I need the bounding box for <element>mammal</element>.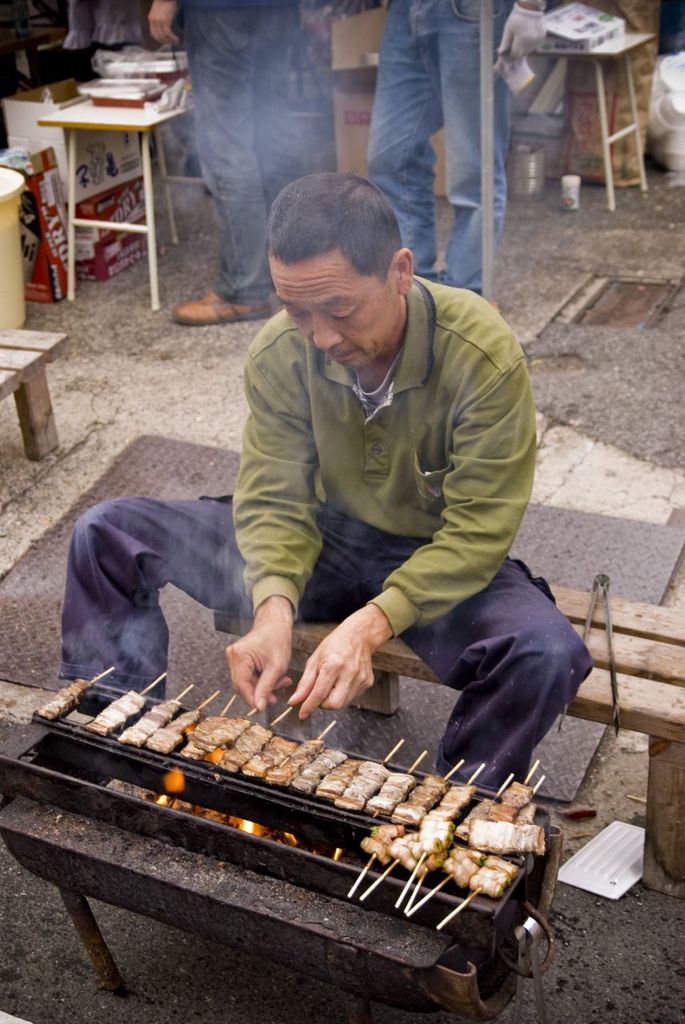
Here it is: (left=372, top=0, right=551, bottom=294).
